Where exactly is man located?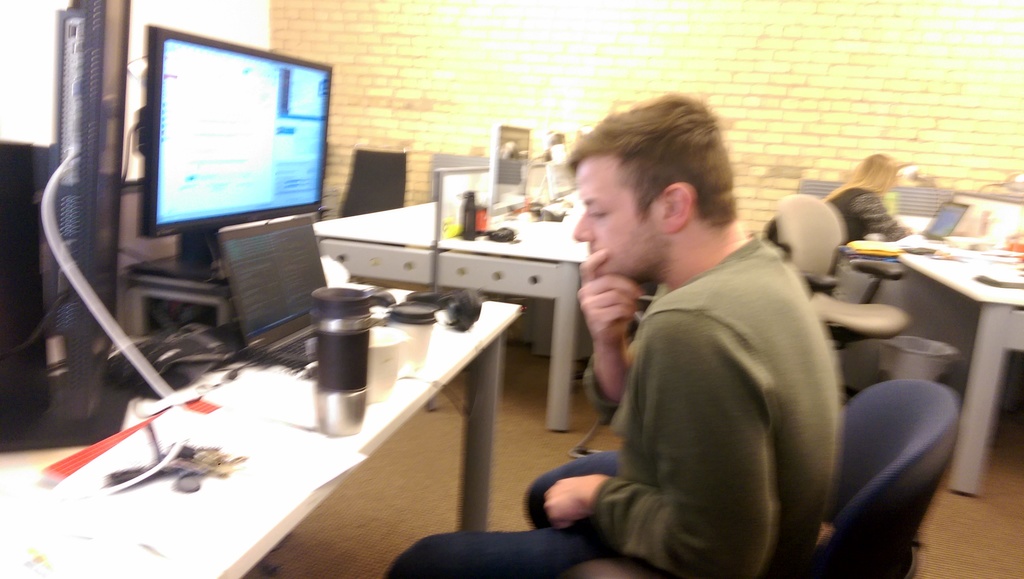
Its bounding box is detection(376, 85, 793, 560).
